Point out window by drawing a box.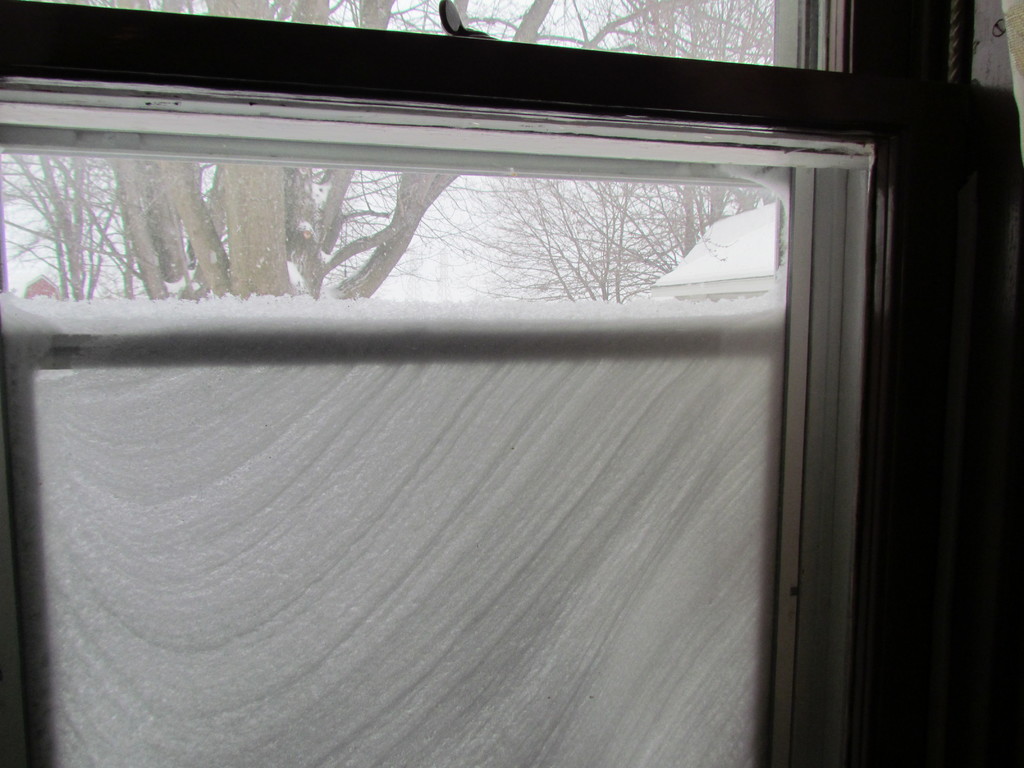
{"left": 42, "top": 35, "right": 987, "bottom": 730}.
